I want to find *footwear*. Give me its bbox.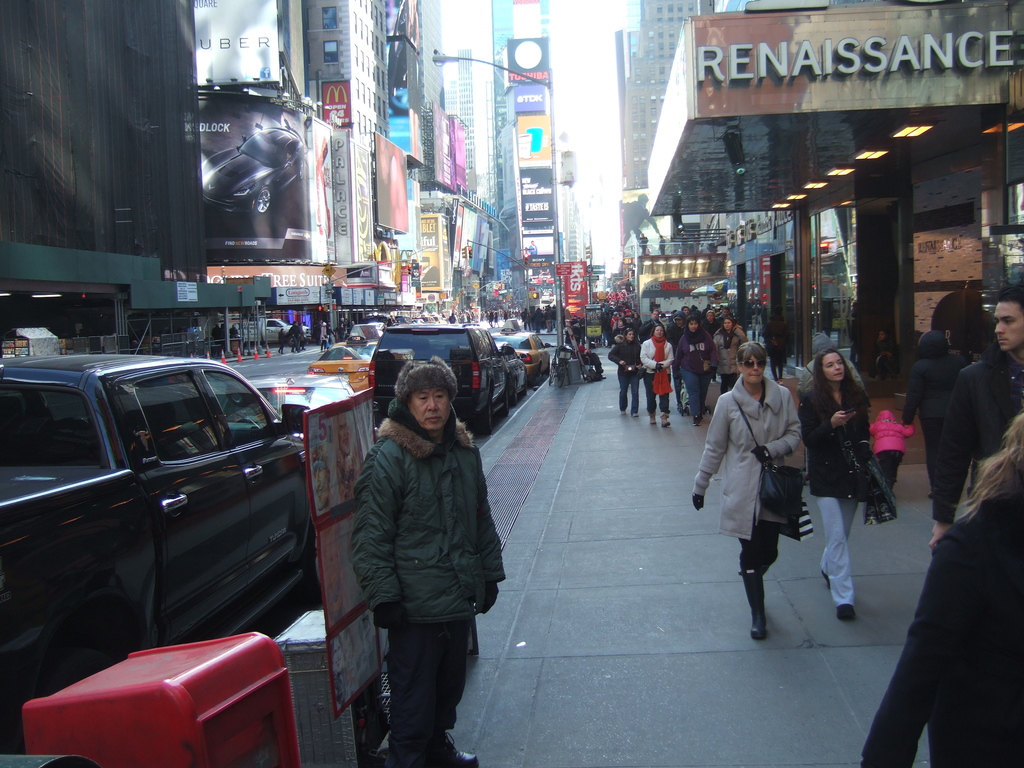
(x1=837, y1=602, x2=854, y2=623).
